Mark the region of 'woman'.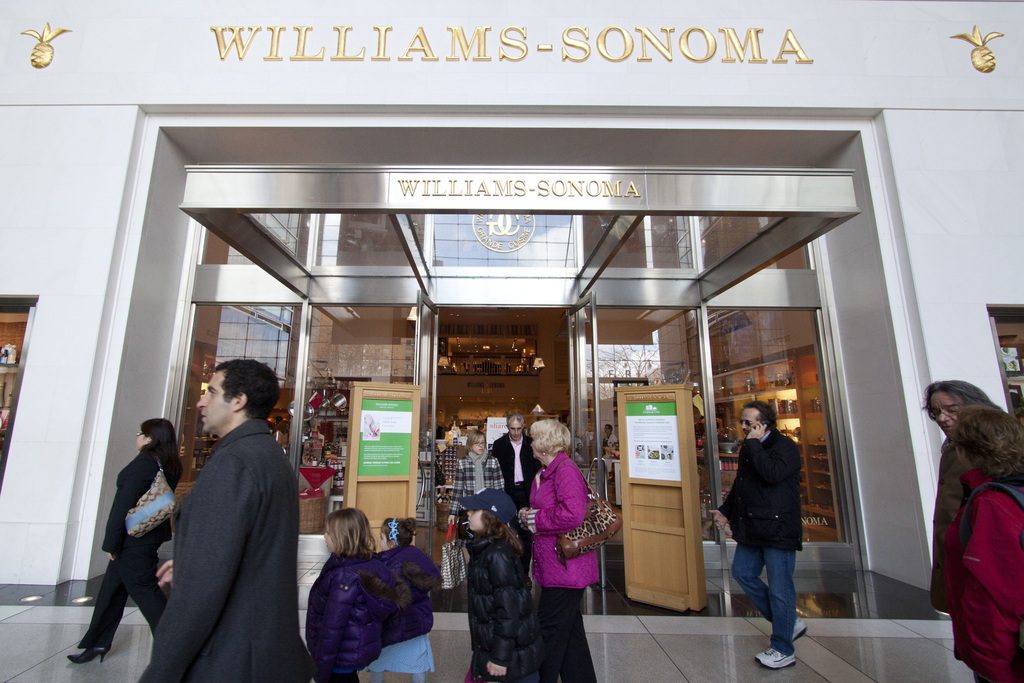
Region: 64:417:181:671.
